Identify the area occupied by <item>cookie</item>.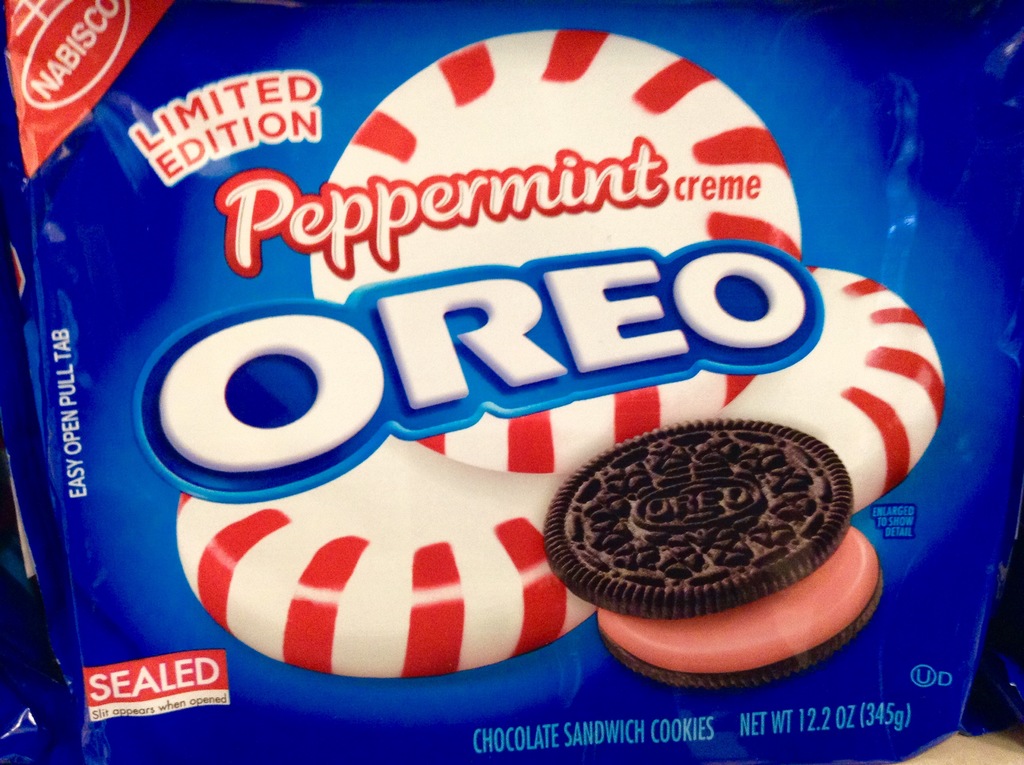
Area: [591,523,888,693].
